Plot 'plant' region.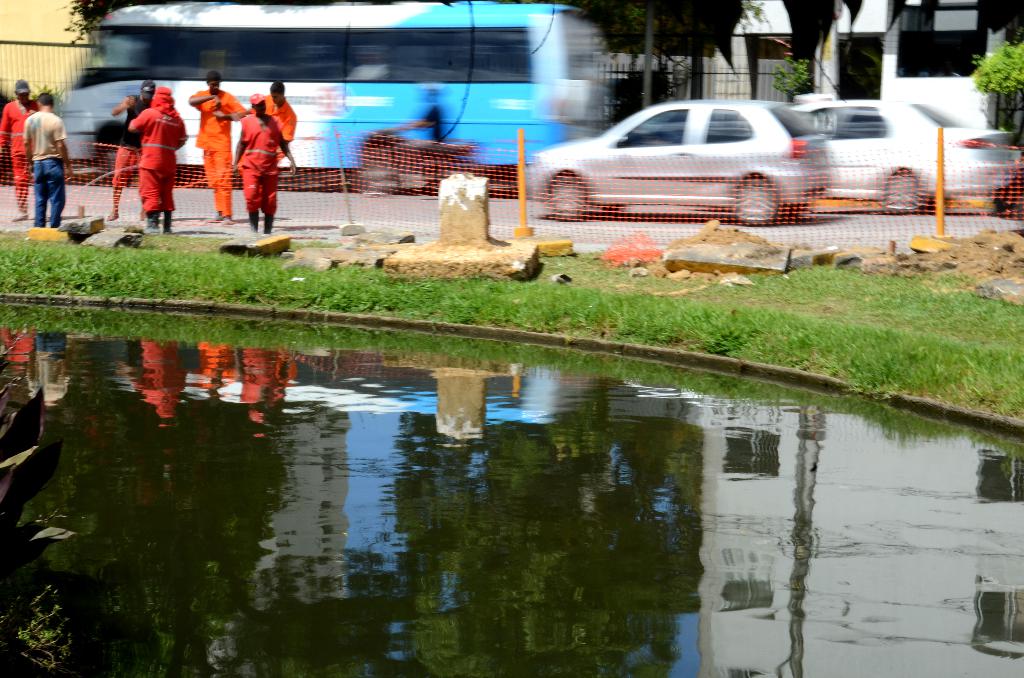
Plotted at bbox=(766, 56, 817, 99).
